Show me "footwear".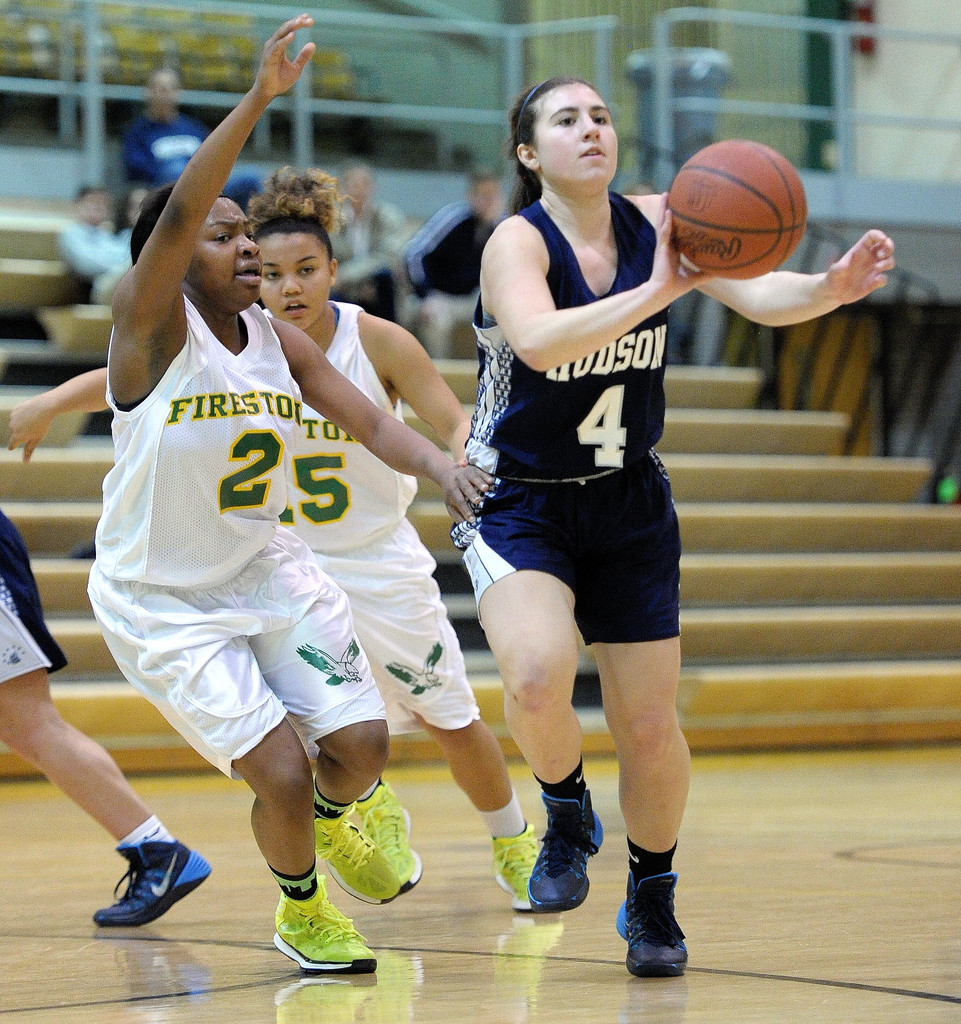
"footwear" is here: bbox=[81, 827, 201, 933].
